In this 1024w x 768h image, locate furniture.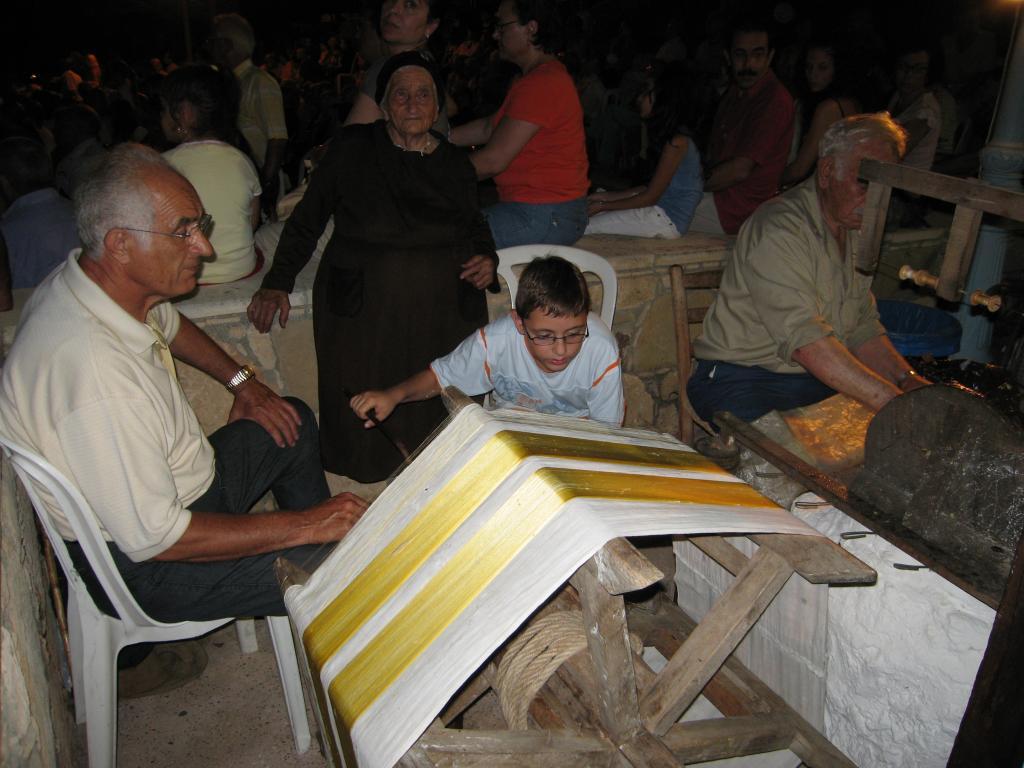
Bounding box: [848,156,1023,334].
